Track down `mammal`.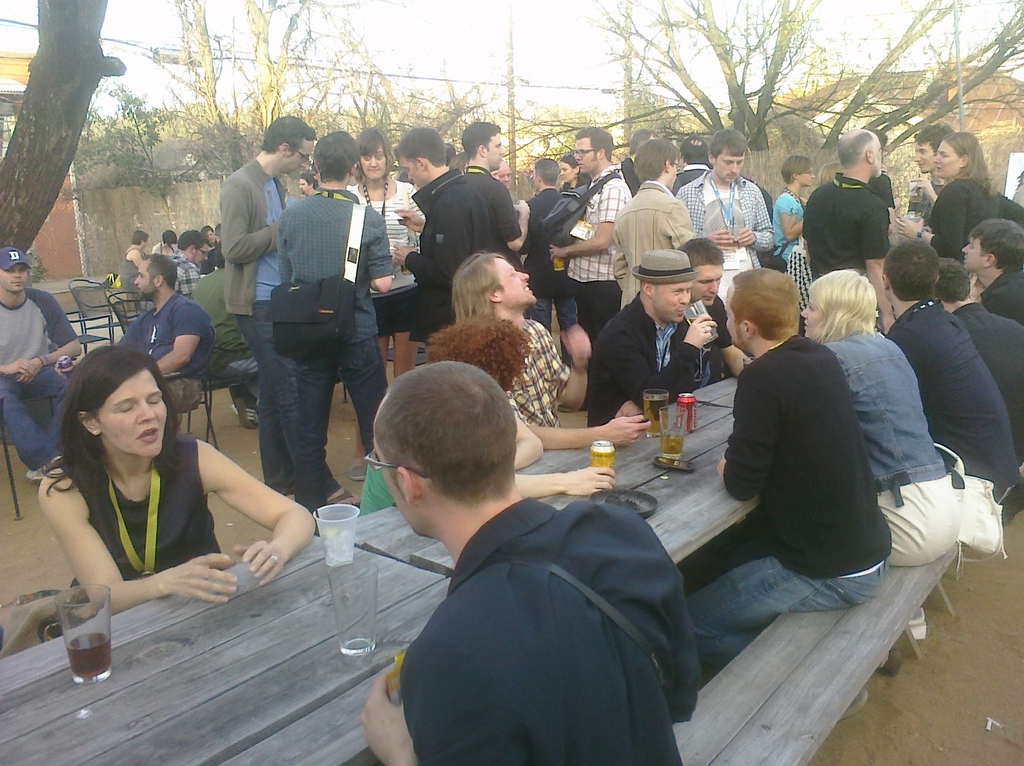
Tracked to <box>691,267,884,726</box>.
